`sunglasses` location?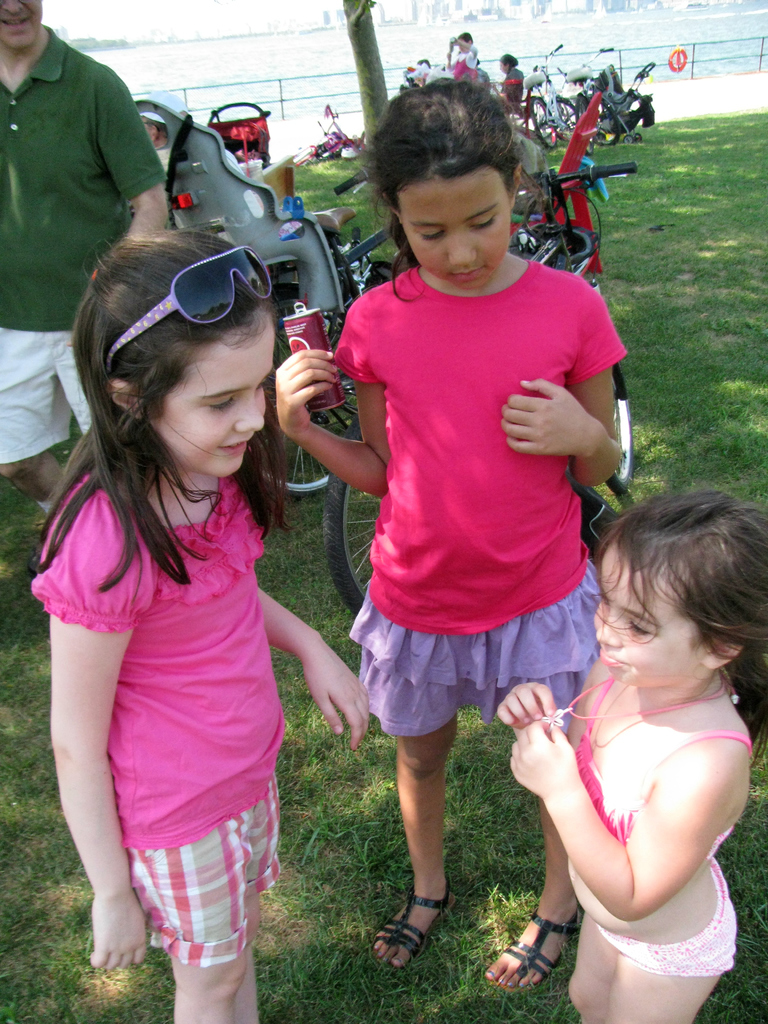
[x1=104, y1=245, x2=275, y2=371]
